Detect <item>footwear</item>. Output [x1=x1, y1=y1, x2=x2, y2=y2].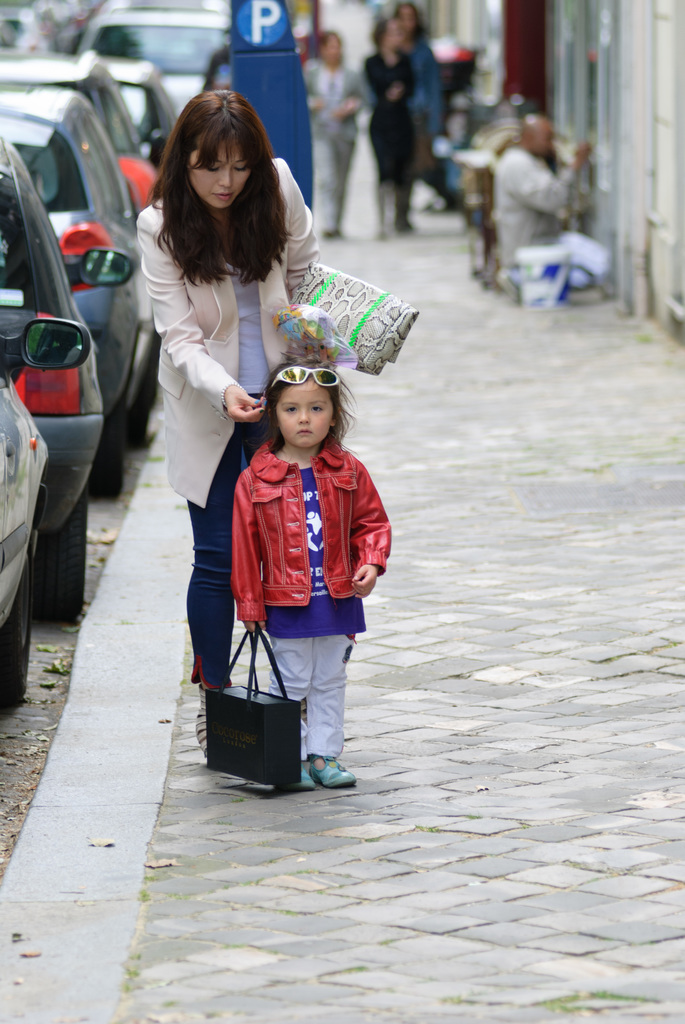
[x1=189, y1=684, x2=209, y2=760].
